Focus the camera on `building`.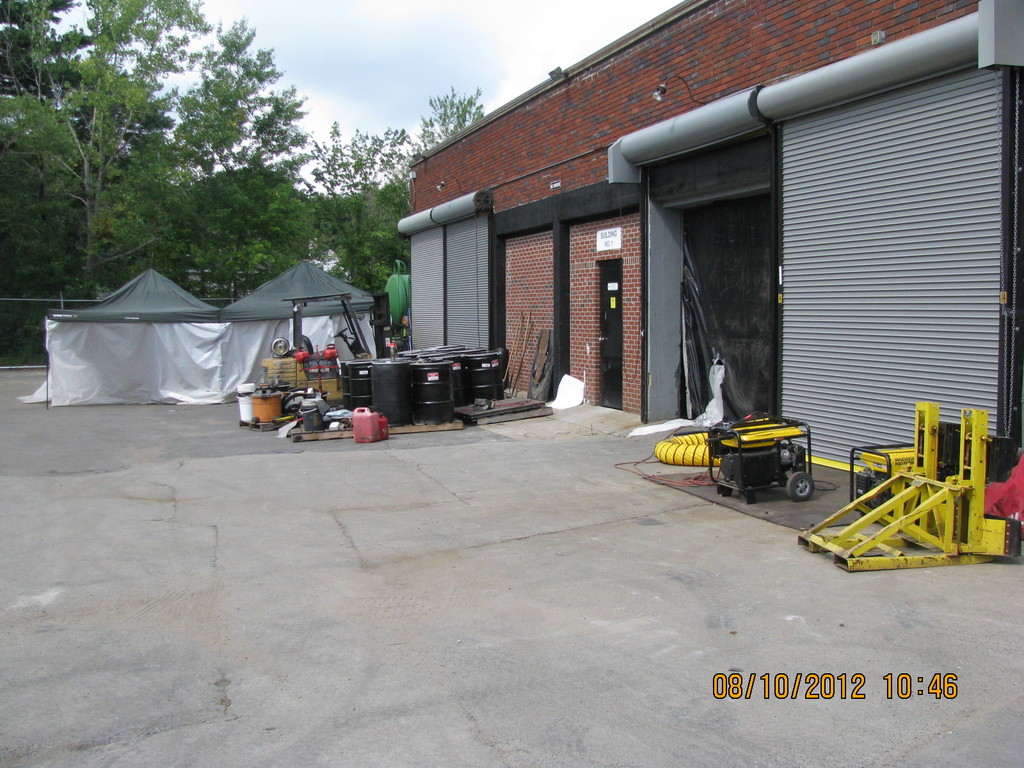
Focus region: left=398, top=0, right=1023, bottom=534.
